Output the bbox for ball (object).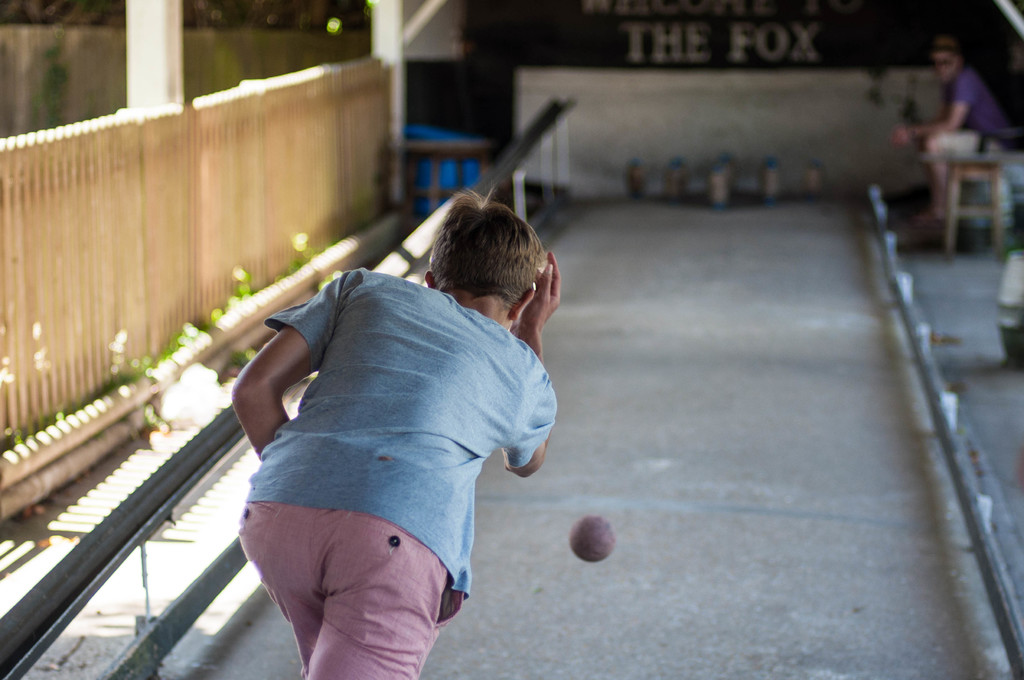
(x1=566, y1=516, x2=620, y2=563).
